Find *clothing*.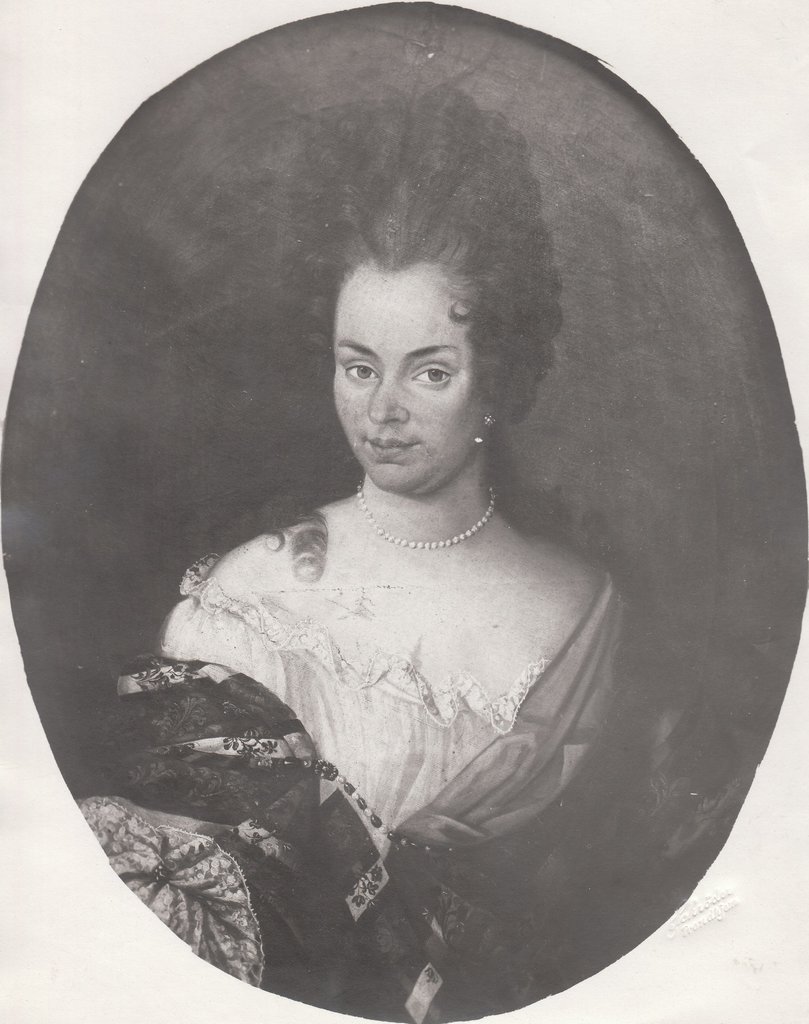
75, 555, 755, 1023.
